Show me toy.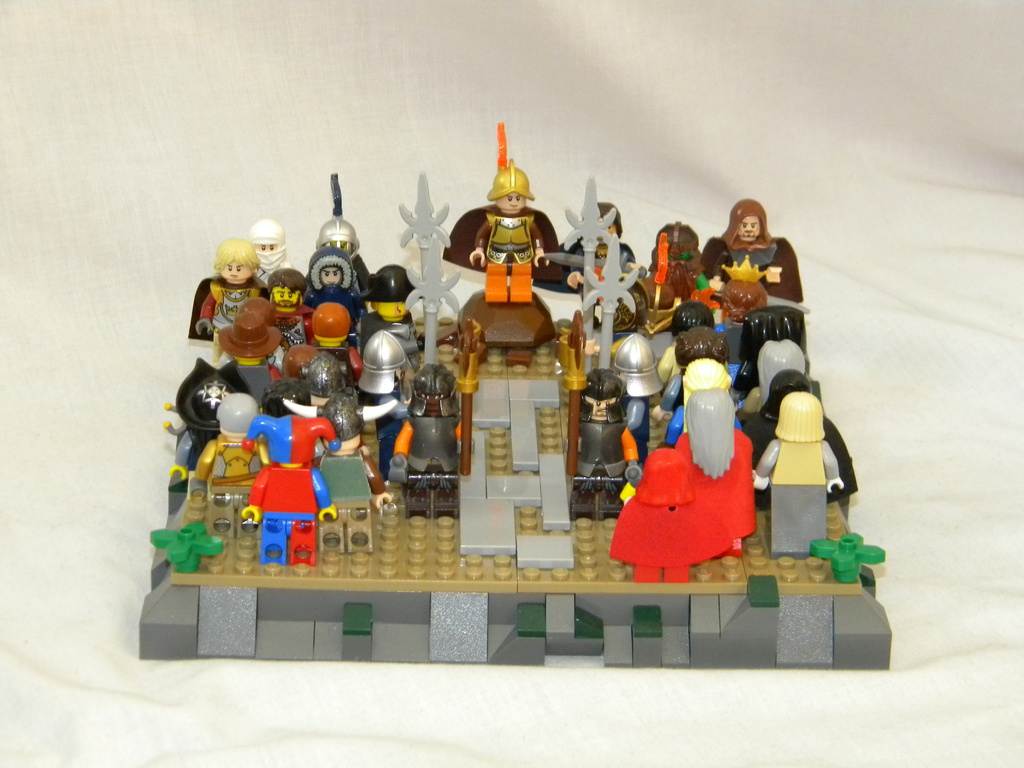
toy is here: 301:246:361:291.
